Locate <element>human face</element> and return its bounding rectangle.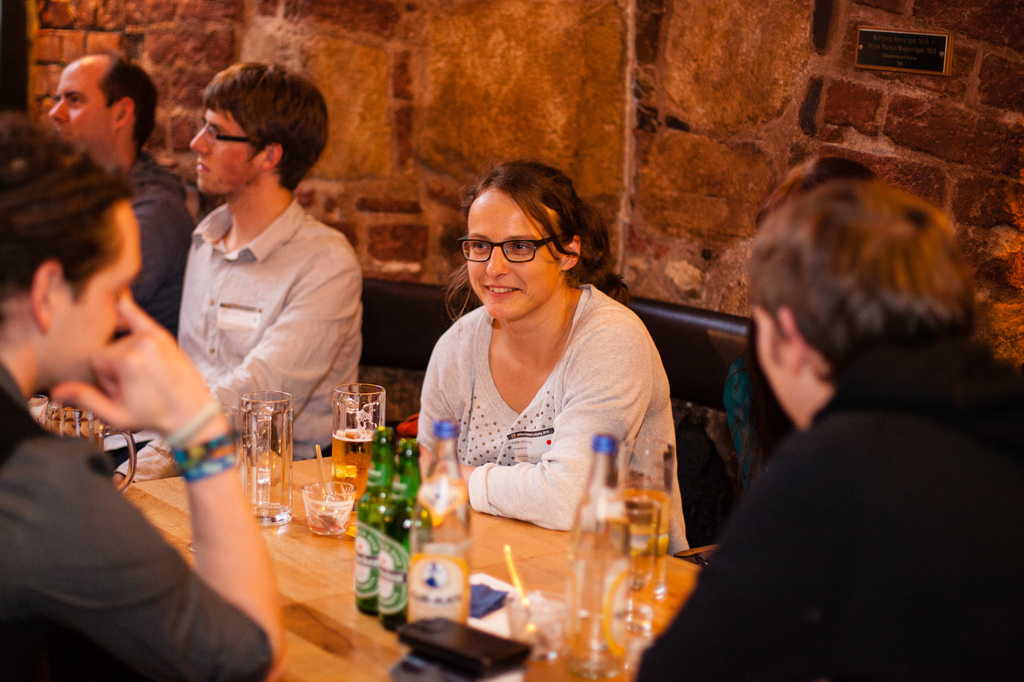
select_region(46, 63, 117, 151).
